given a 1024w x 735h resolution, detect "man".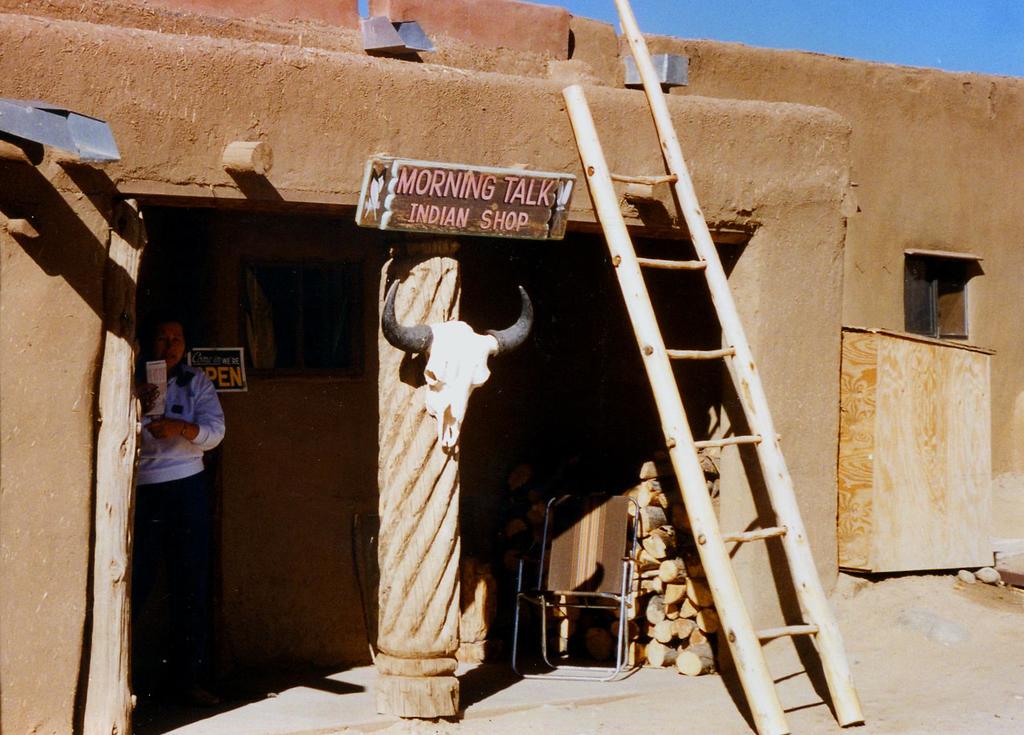
[120,295,237,603].
